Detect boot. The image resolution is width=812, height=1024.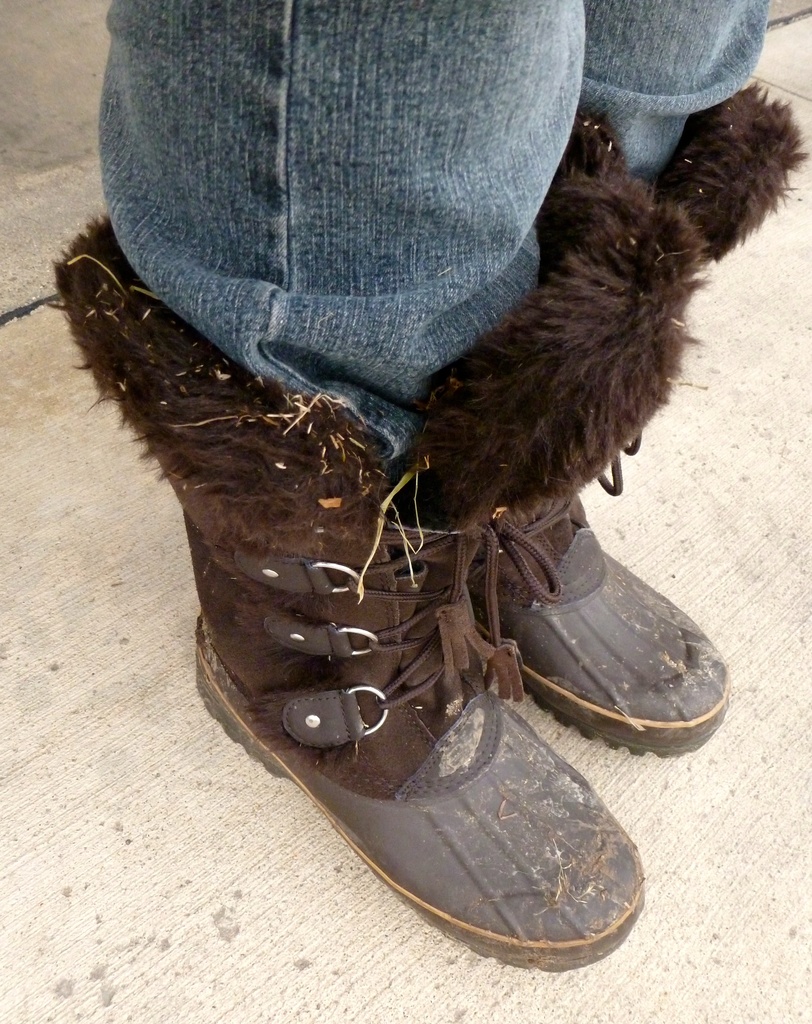
left=494, top=84, right=768, bottom=784.
